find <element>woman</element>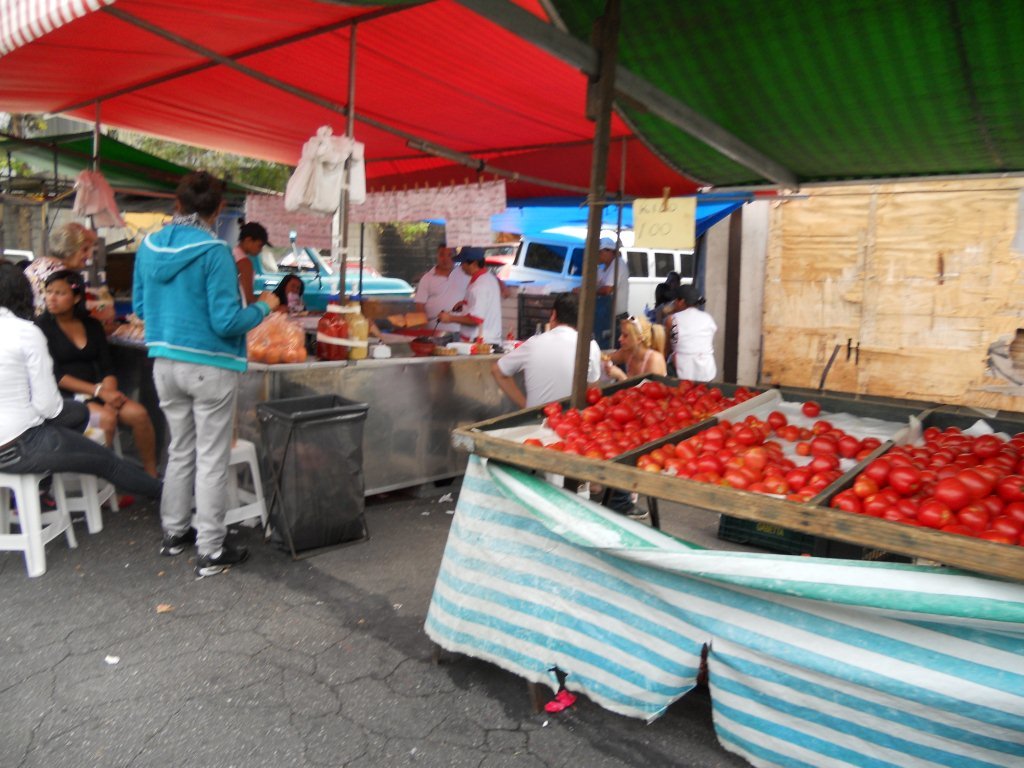
BBox(23, 224, 112, 323)
